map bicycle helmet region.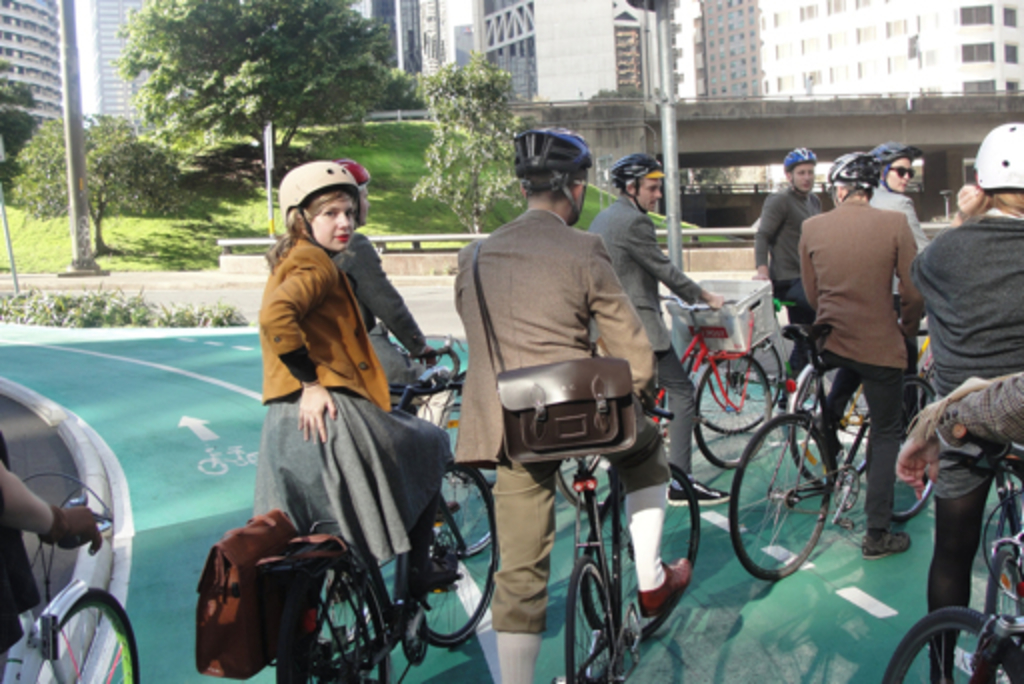
Mapped to box(868, 142, 918, 190).
